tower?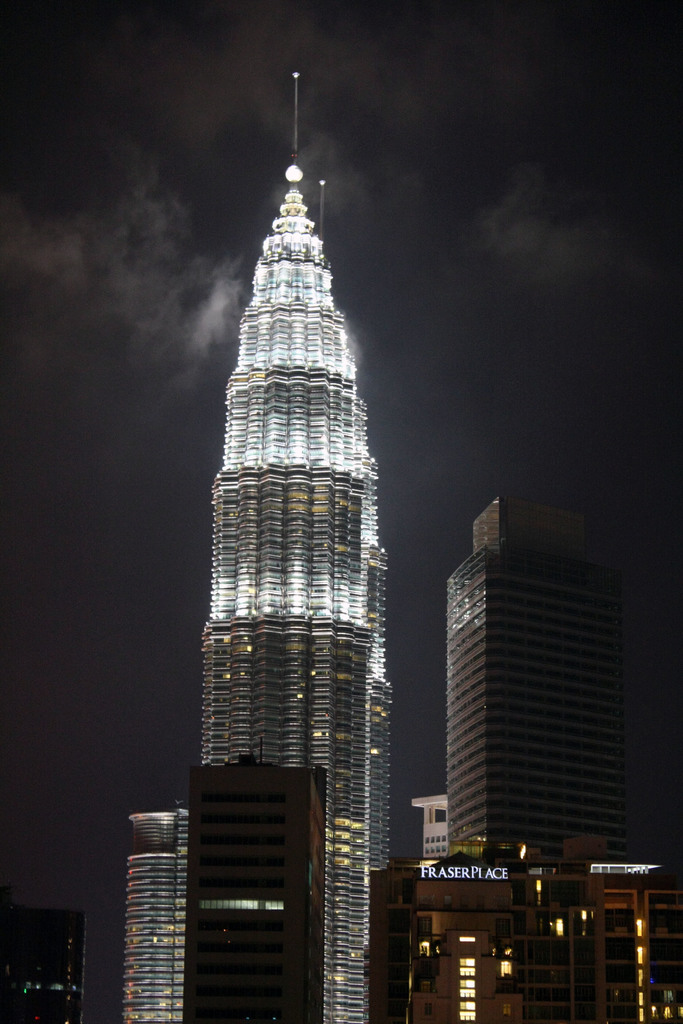
{"x1": 122, "y1": 811, "x2": 208, "y2": 1023}
